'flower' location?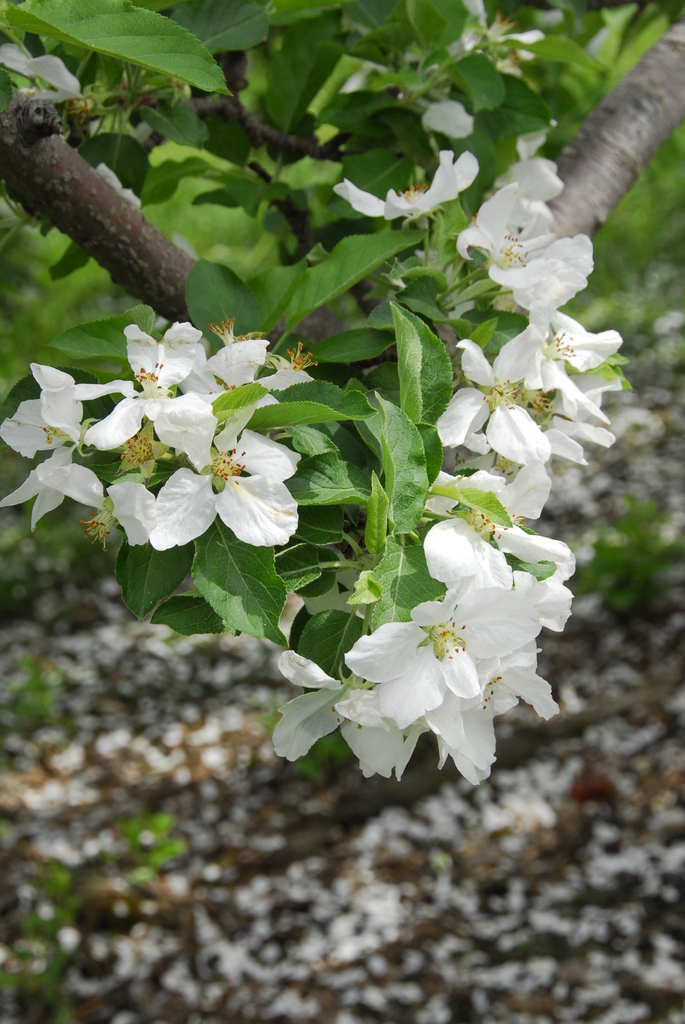
select_region(315, 515, 571, 784)
